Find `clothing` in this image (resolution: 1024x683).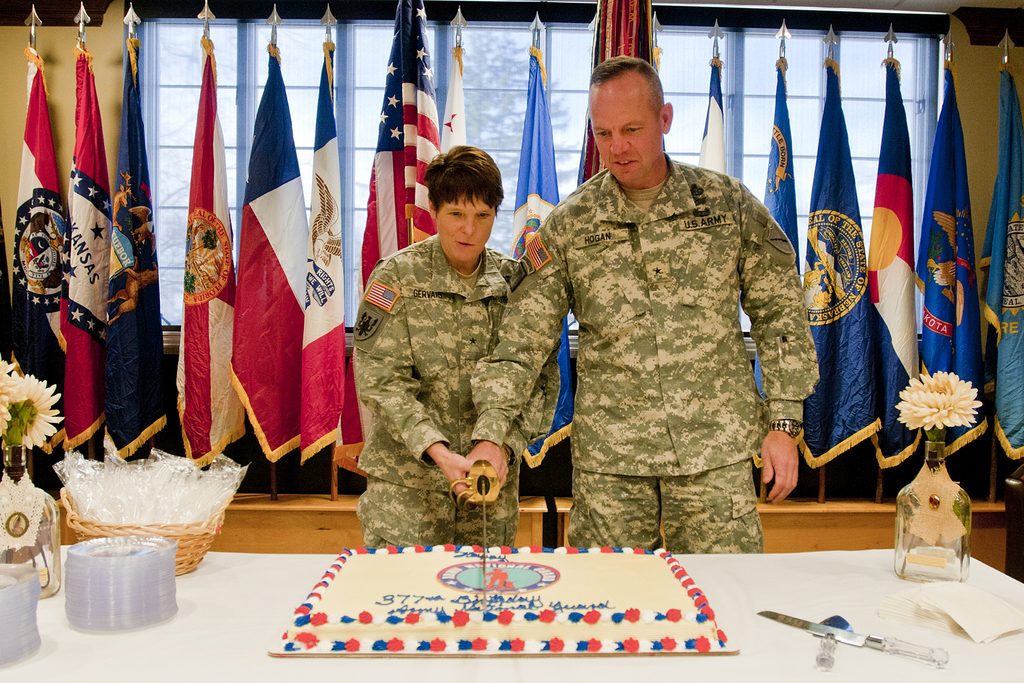
Rect(363, 219, 547, 490).
